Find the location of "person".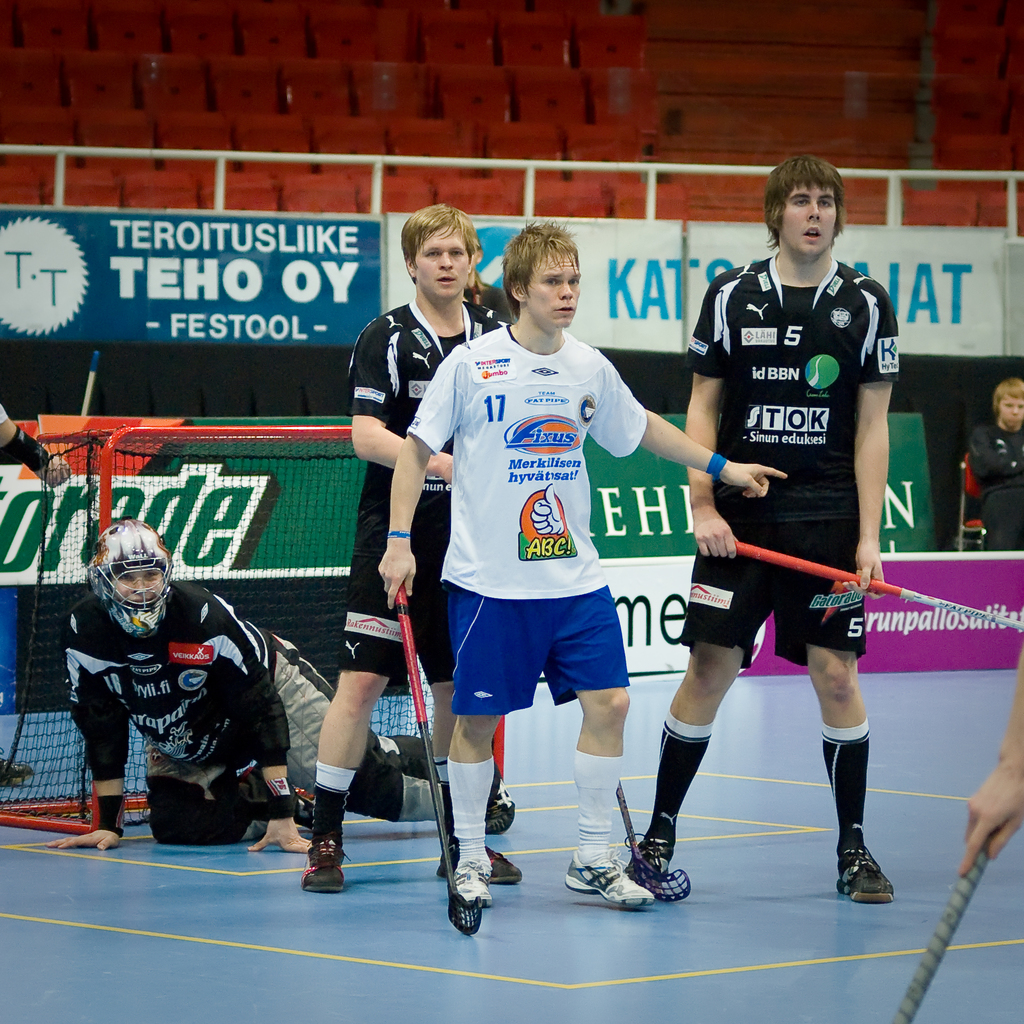
Location: pyautogui.locateOnScreen(43, 517, 514, 855).
